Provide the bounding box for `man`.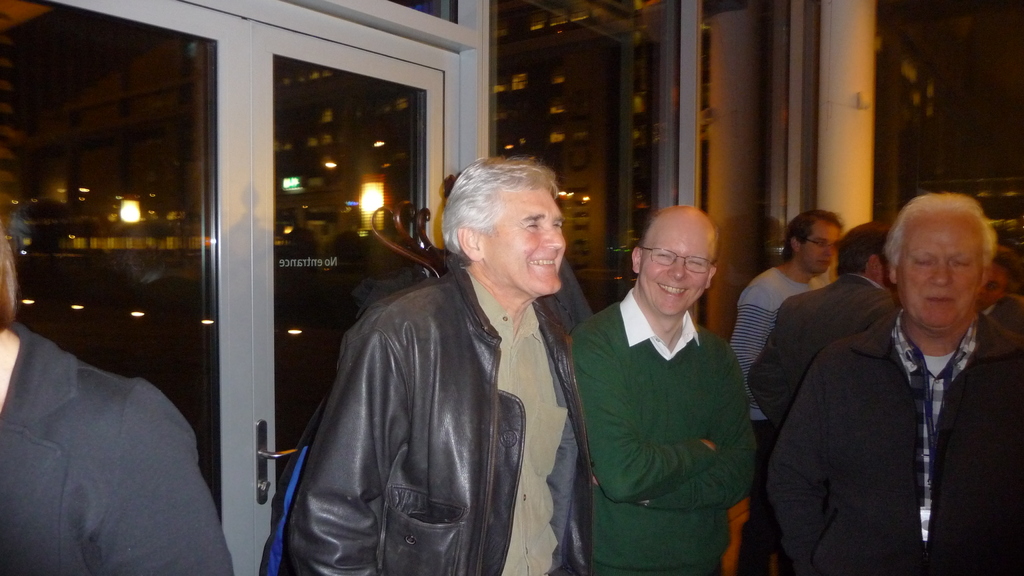
l=730, t=211, r=851, b=575.
